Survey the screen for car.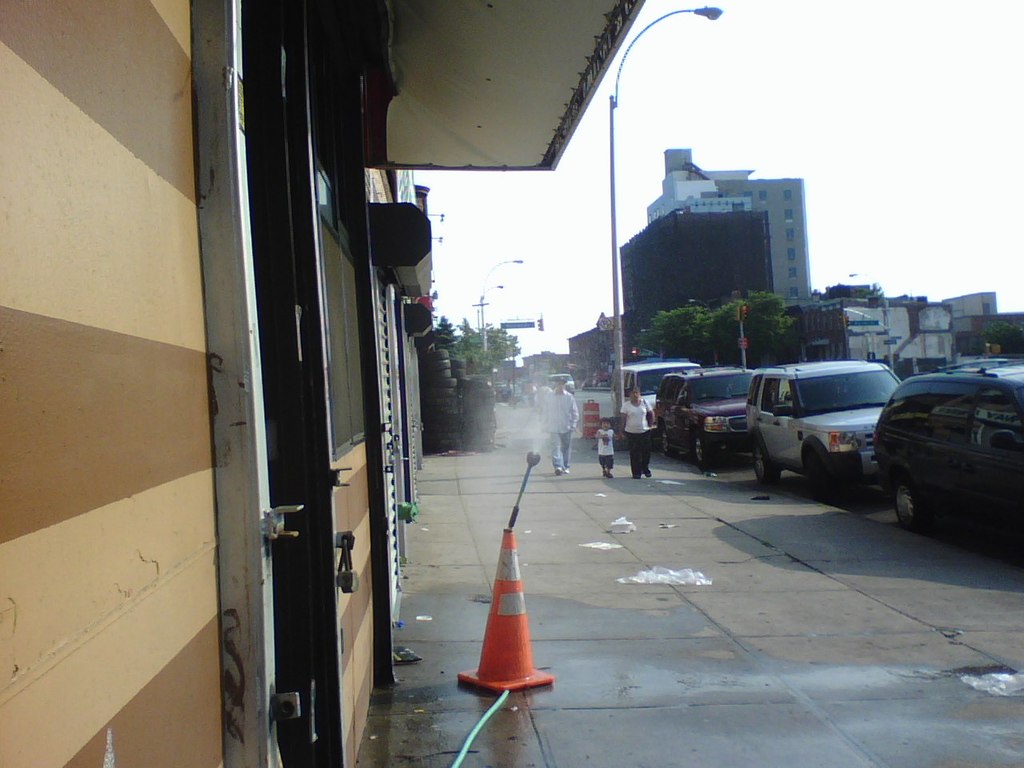
Survey found: detection(654, 363, 758, 473).
